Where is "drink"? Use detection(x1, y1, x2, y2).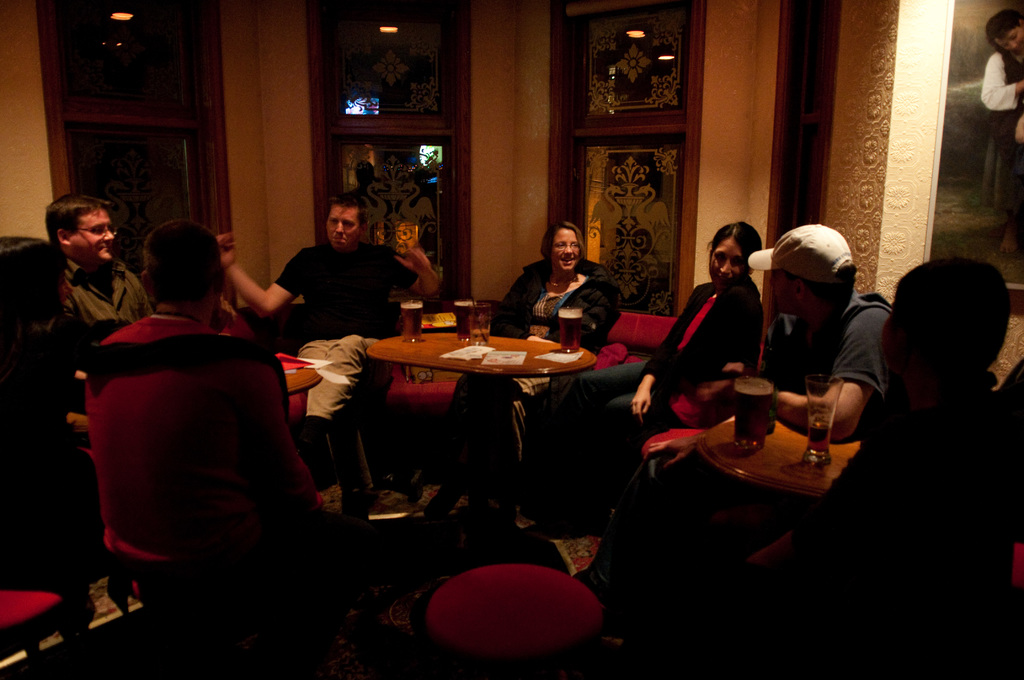
detection(468, 305, 493, 337).
